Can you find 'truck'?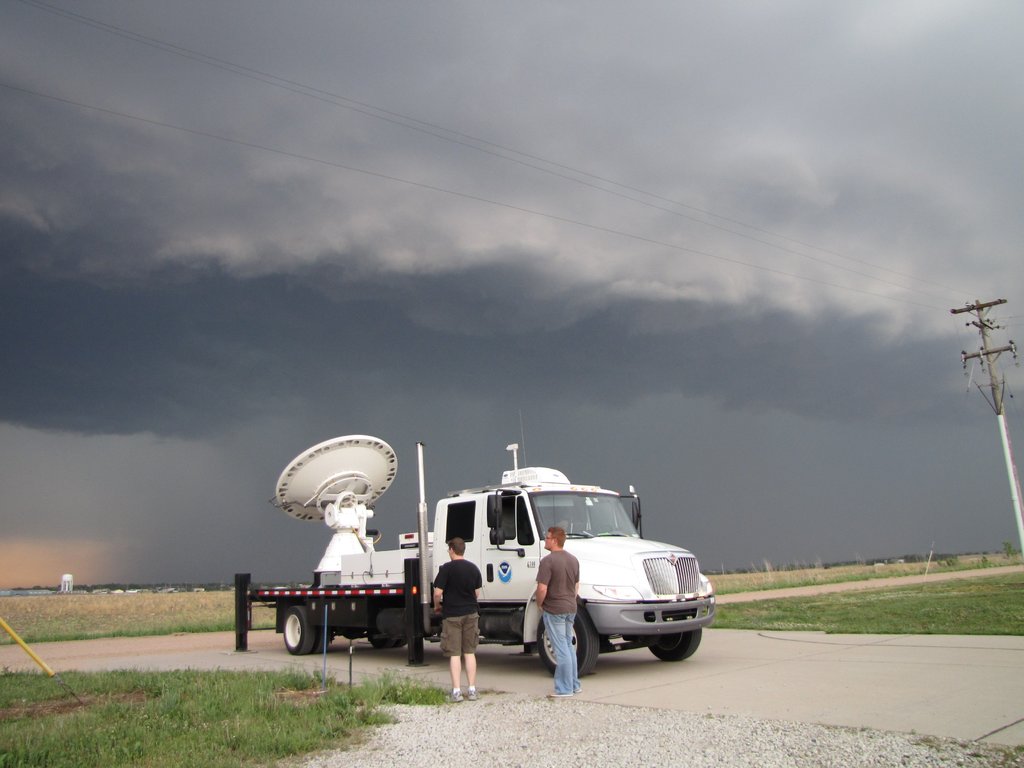
Yes, bounding box: 275, 483, 746, 676.
